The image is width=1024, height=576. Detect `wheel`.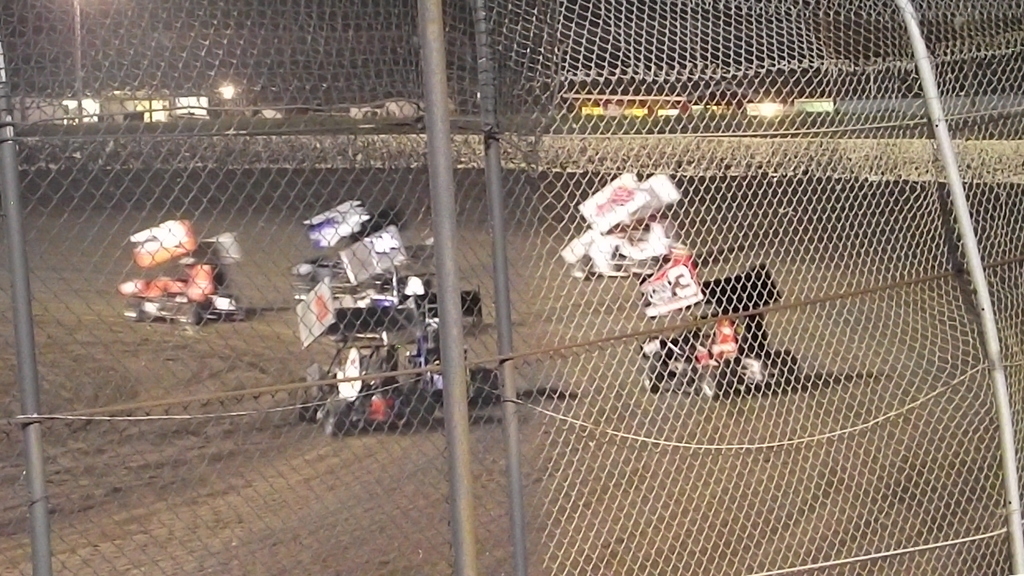
Detection: [x1=473, y1=366, x2=500, y2=403].
